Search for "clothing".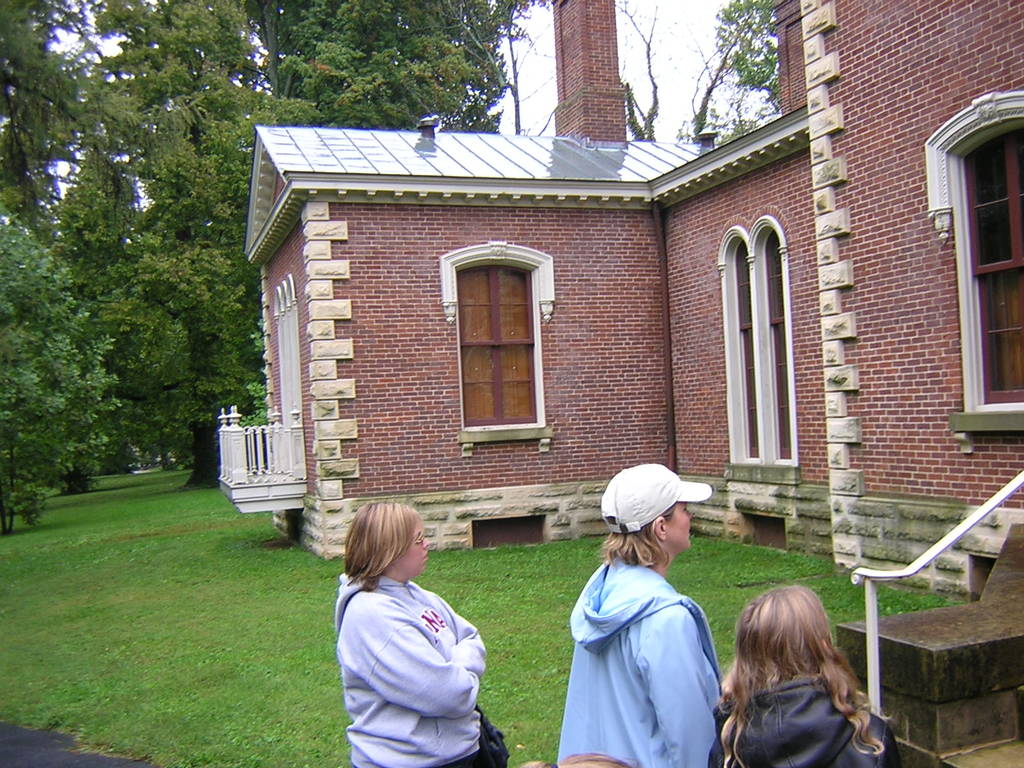
Found at box=[337, 580, 484, 767].
